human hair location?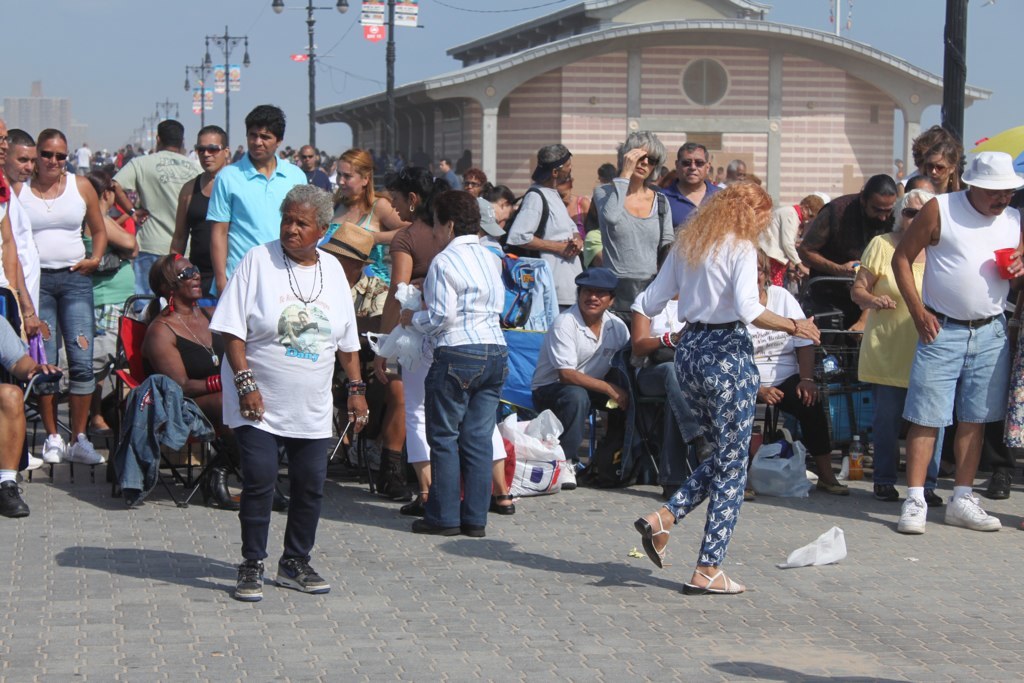
region(433, 188, 484, 234)
